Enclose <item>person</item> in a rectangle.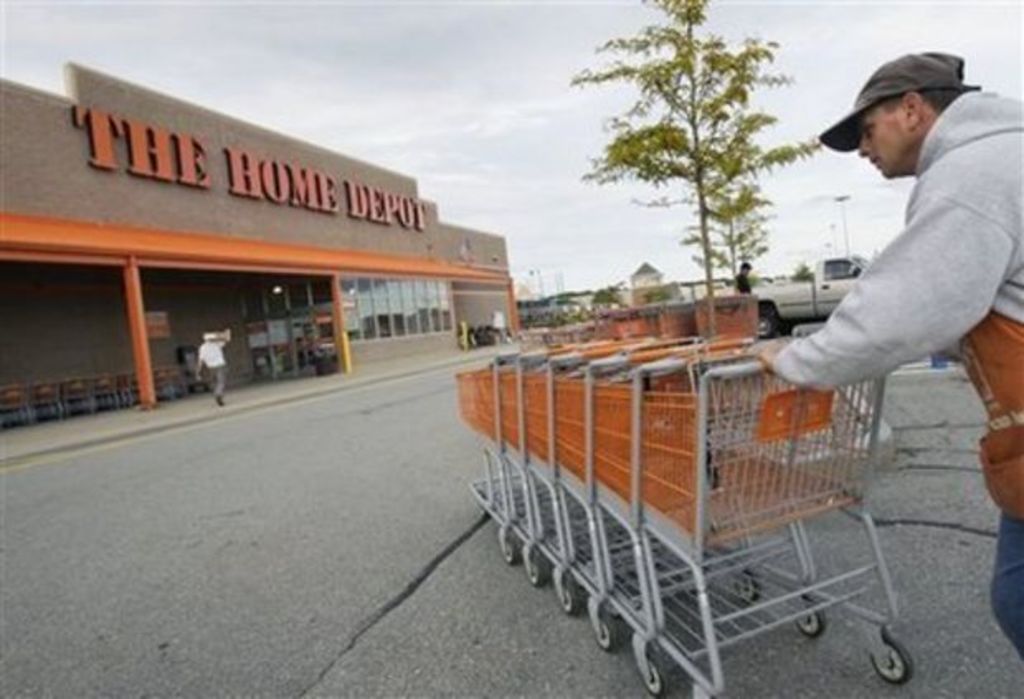
BBox(733, 48, 1022, 666).
